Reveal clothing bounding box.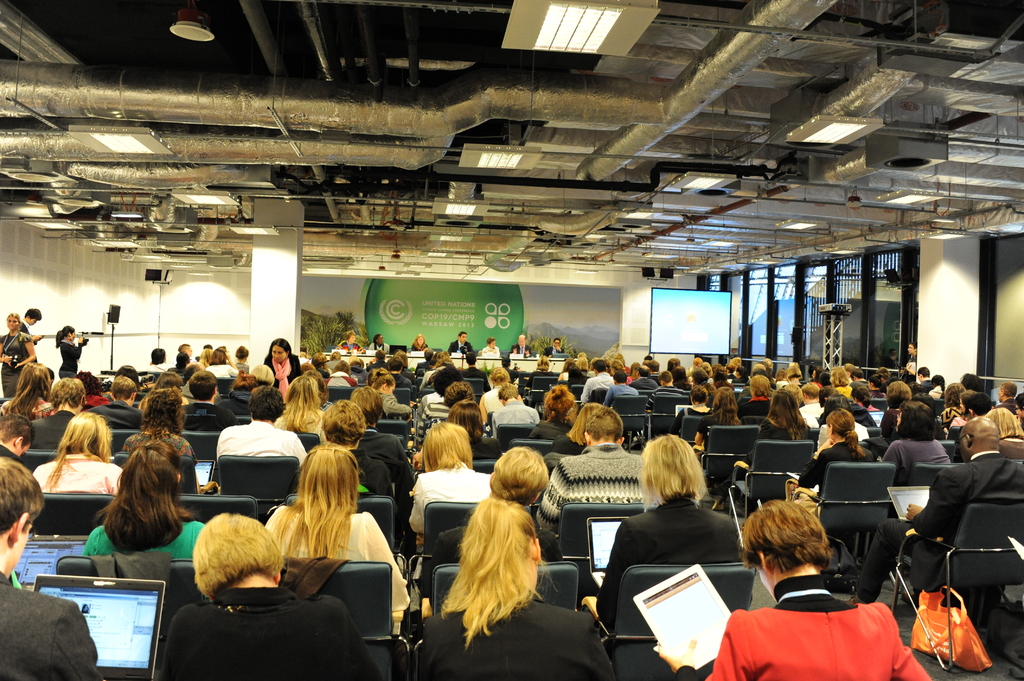
Revealed: l=421, t=524, r=571, b=568.
